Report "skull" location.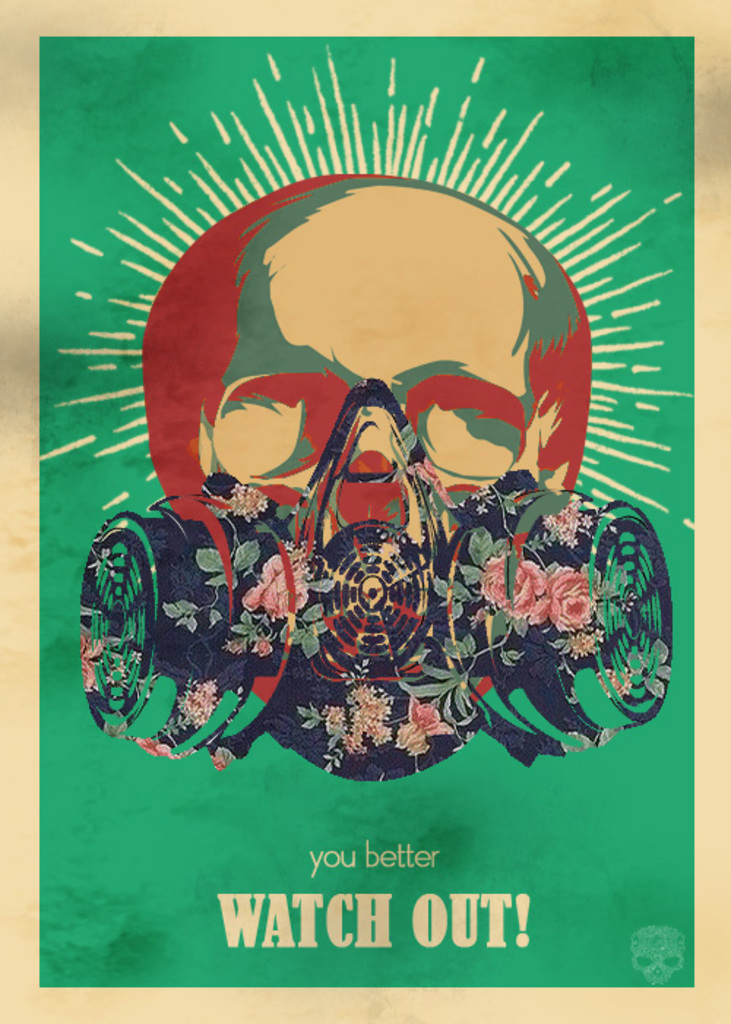
Report: 135 178 595 765.
